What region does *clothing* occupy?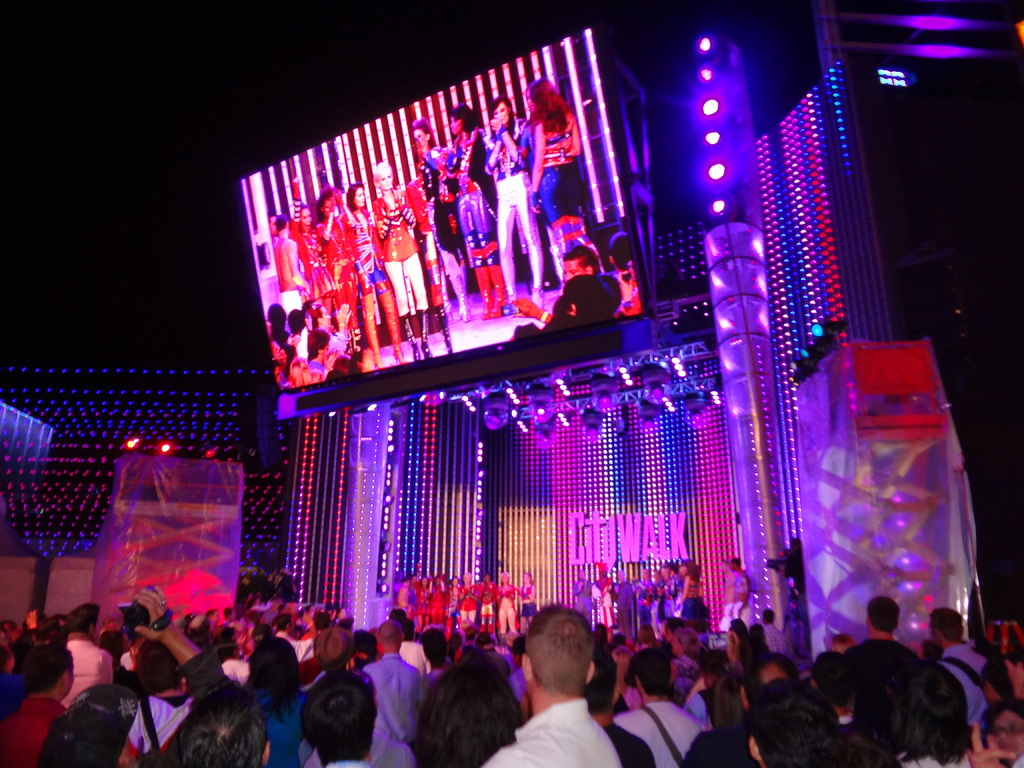
select_region(840, 627, 913, 701).
